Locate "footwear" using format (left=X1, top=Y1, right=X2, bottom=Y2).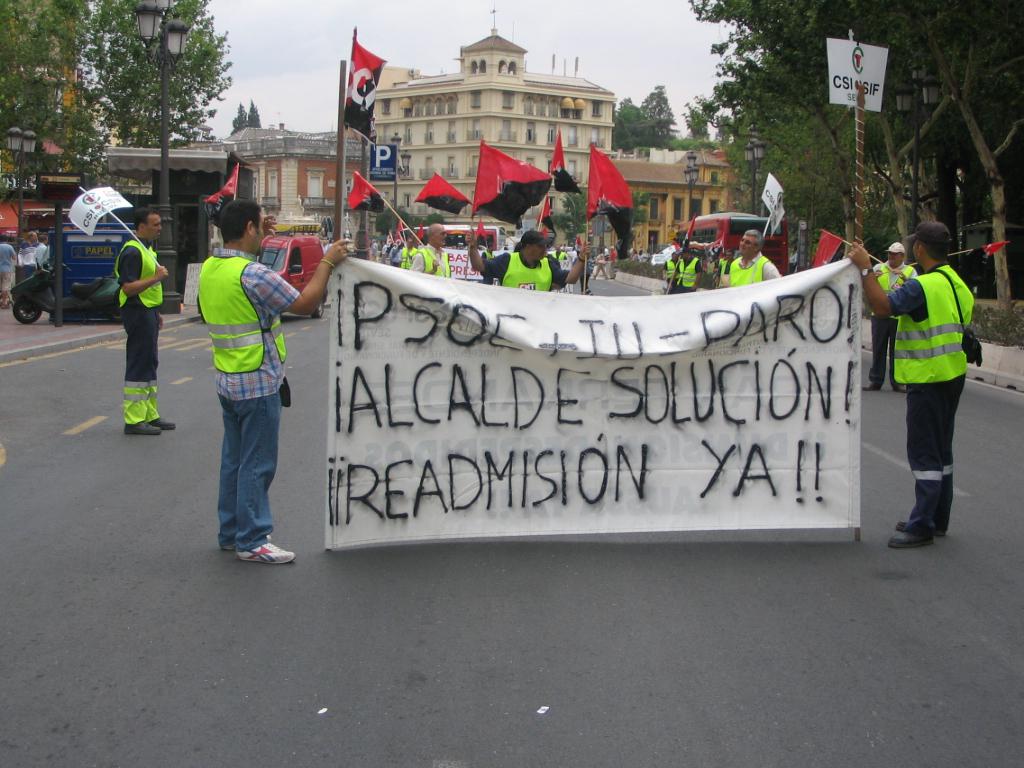
(left=891, top=515, right=948, bottom=537).
